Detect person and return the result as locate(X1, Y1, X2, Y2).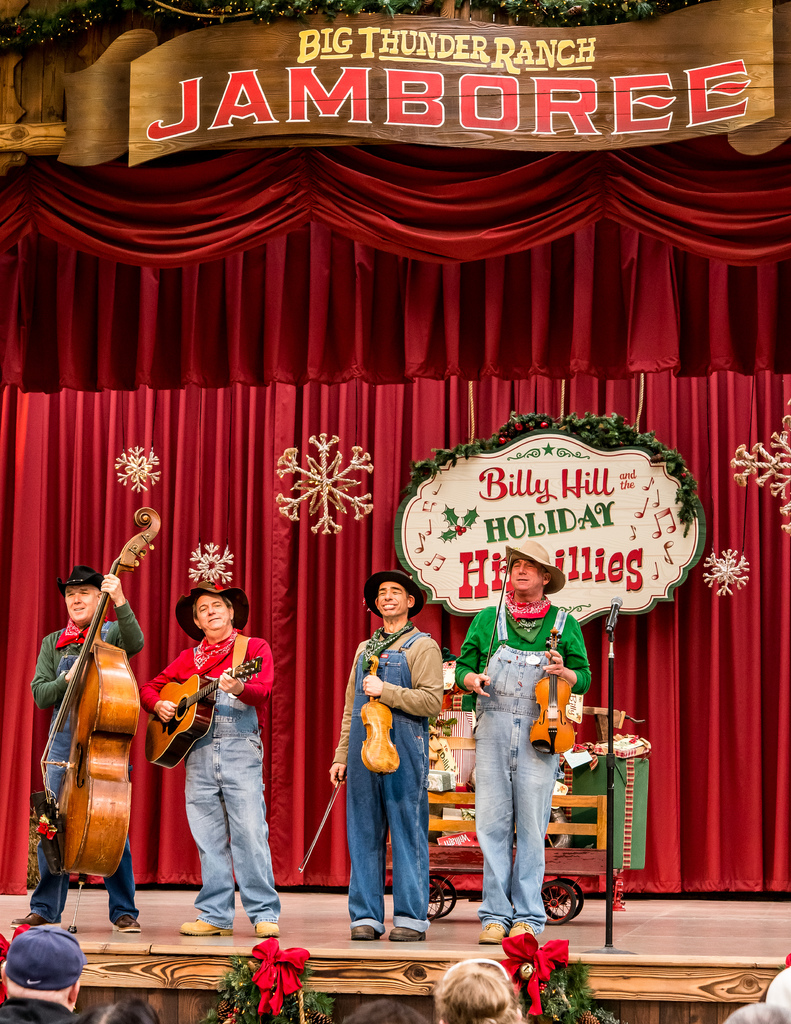
locate(157, 562, 275, 943).
